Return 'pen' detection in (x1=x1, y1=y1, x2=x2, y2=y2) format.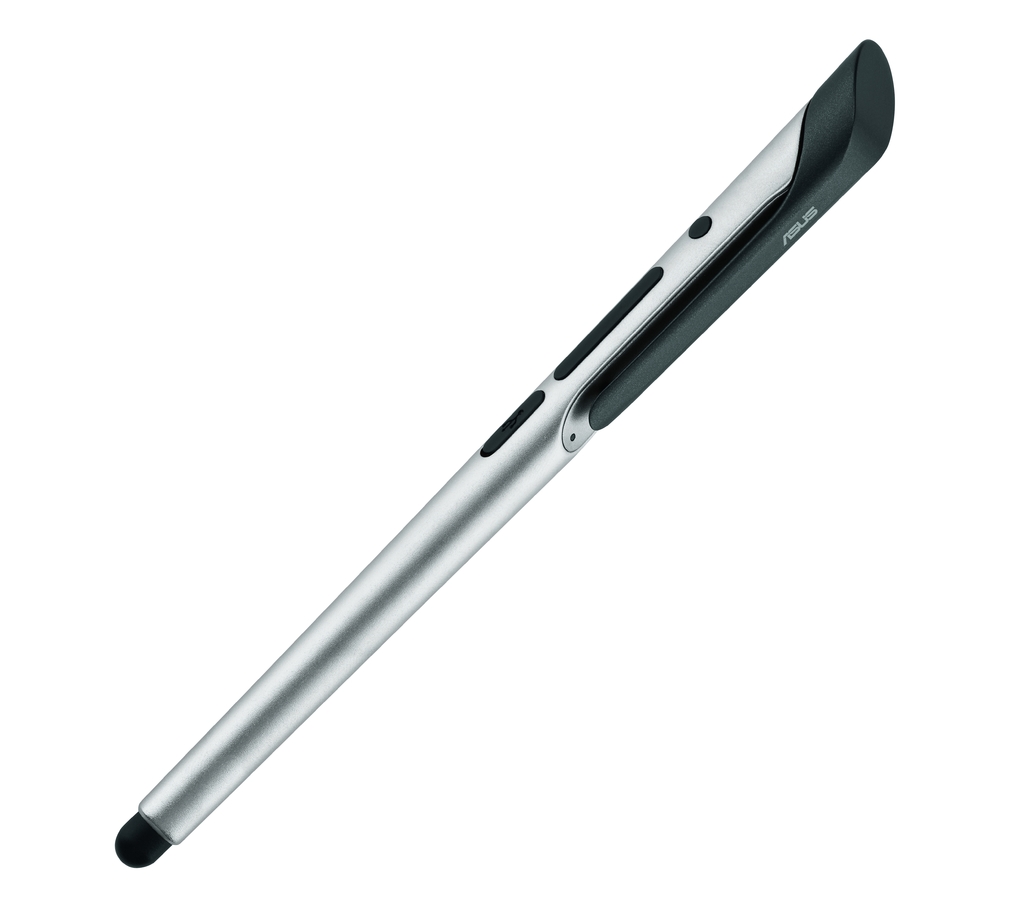
(x1=105, y1=36, x2=897, y2=872).
